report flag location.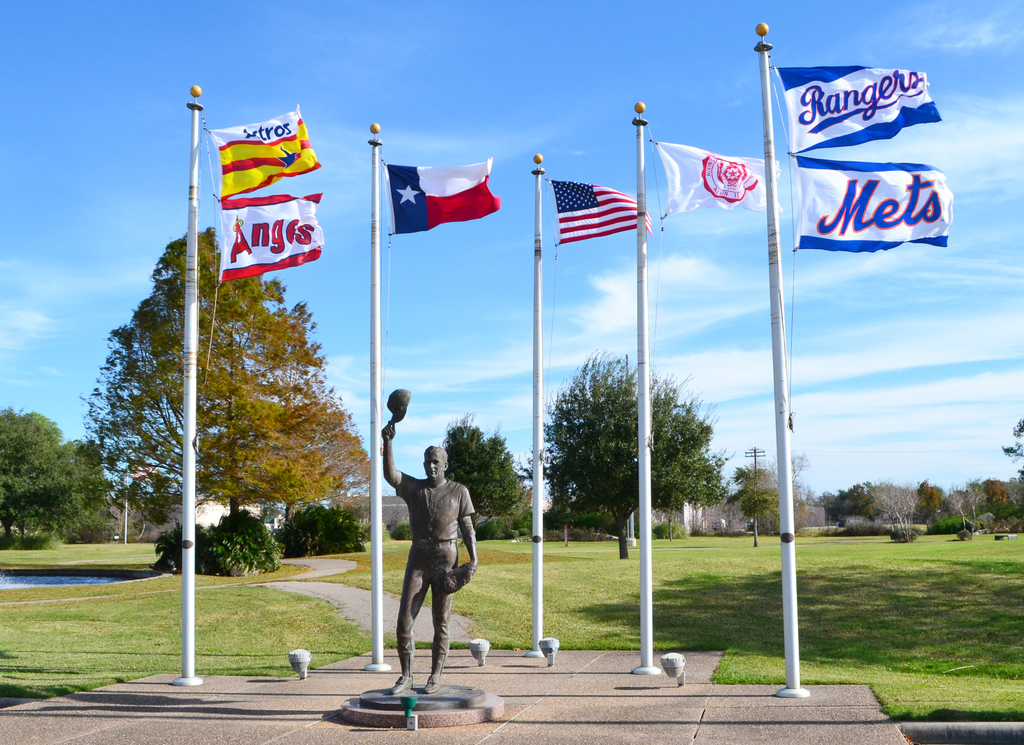
Report: region(785, 147, 952, 256).
